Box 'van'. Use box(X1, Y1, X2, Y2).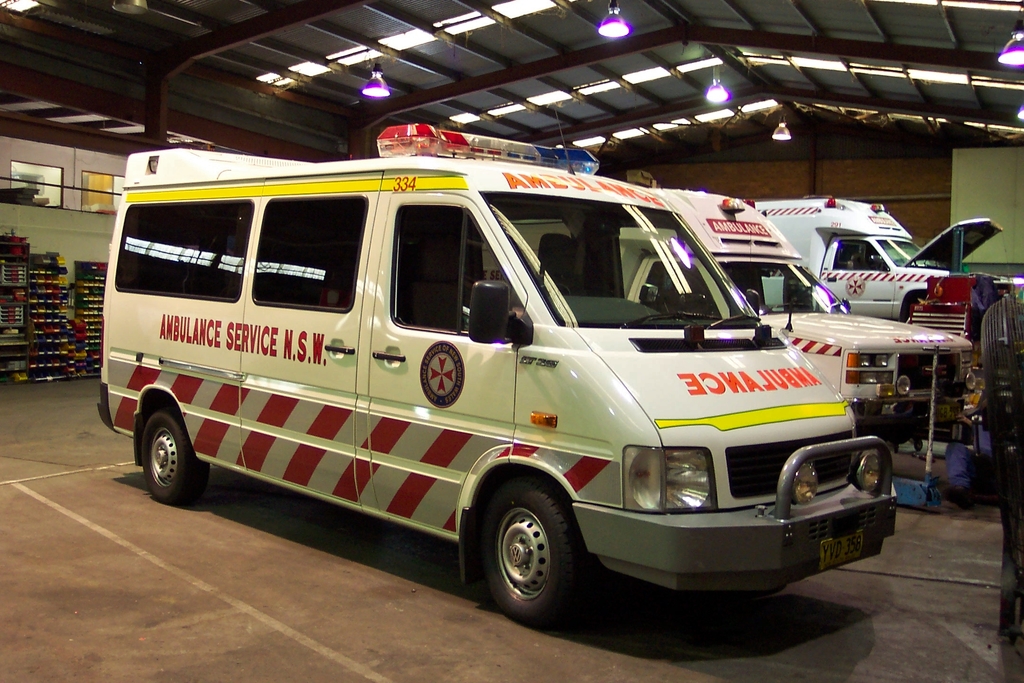
box(94, 104, 900, 630).
